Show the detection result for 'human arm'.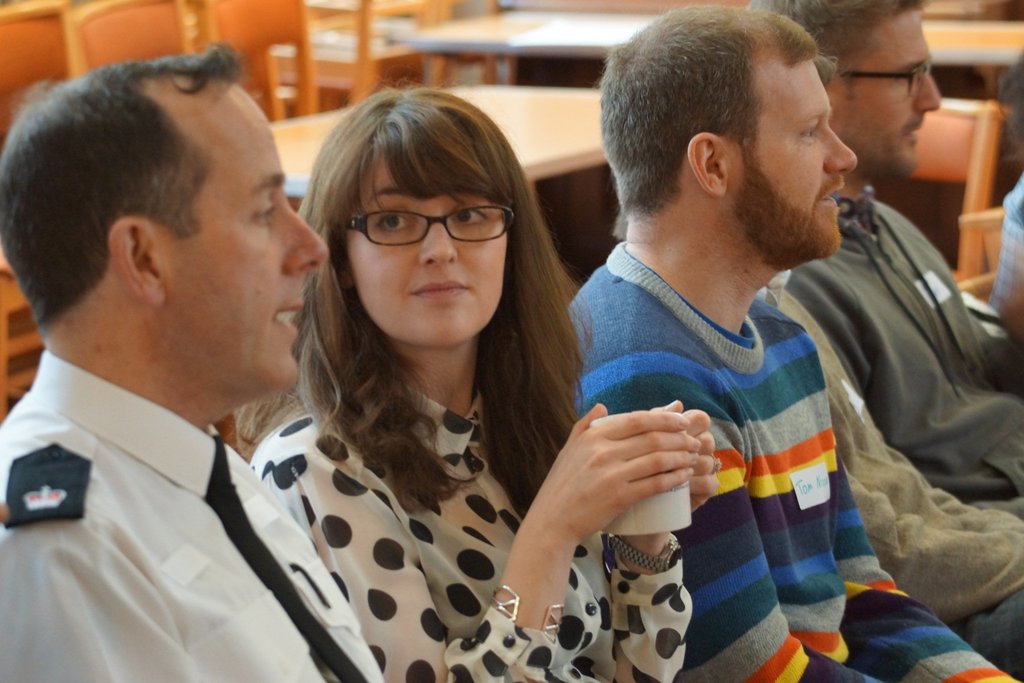
Rect(263, 409, 701, 680).
